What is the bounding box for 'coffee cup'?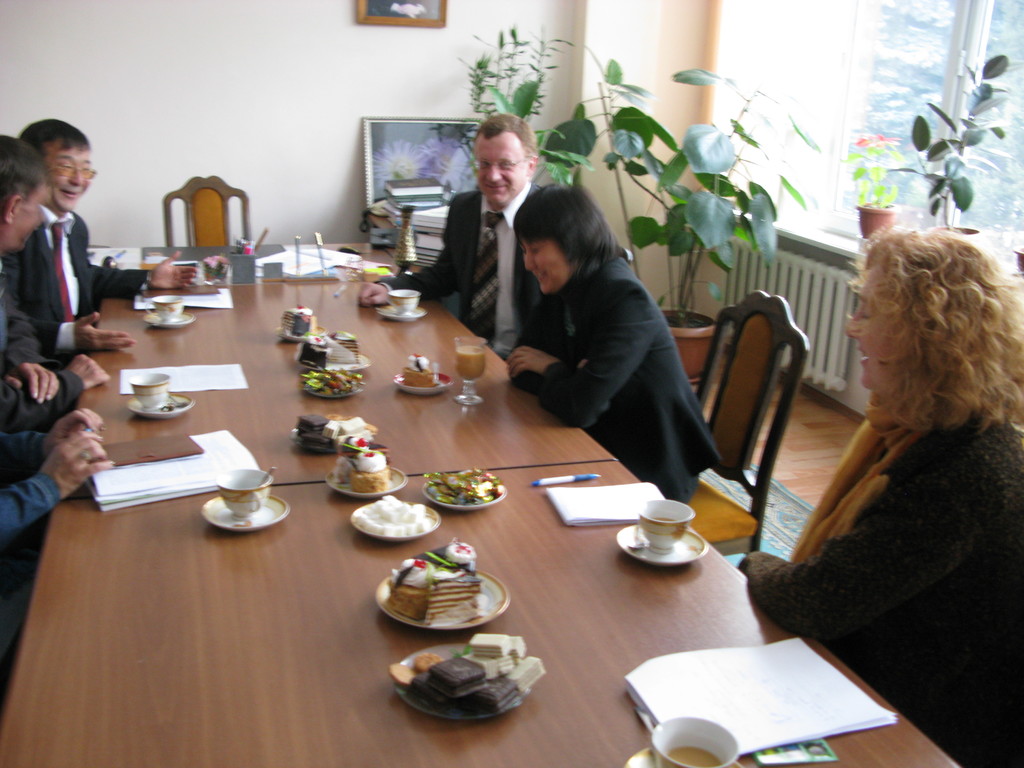
(left=220, top=468, right=273, bottom=520).
